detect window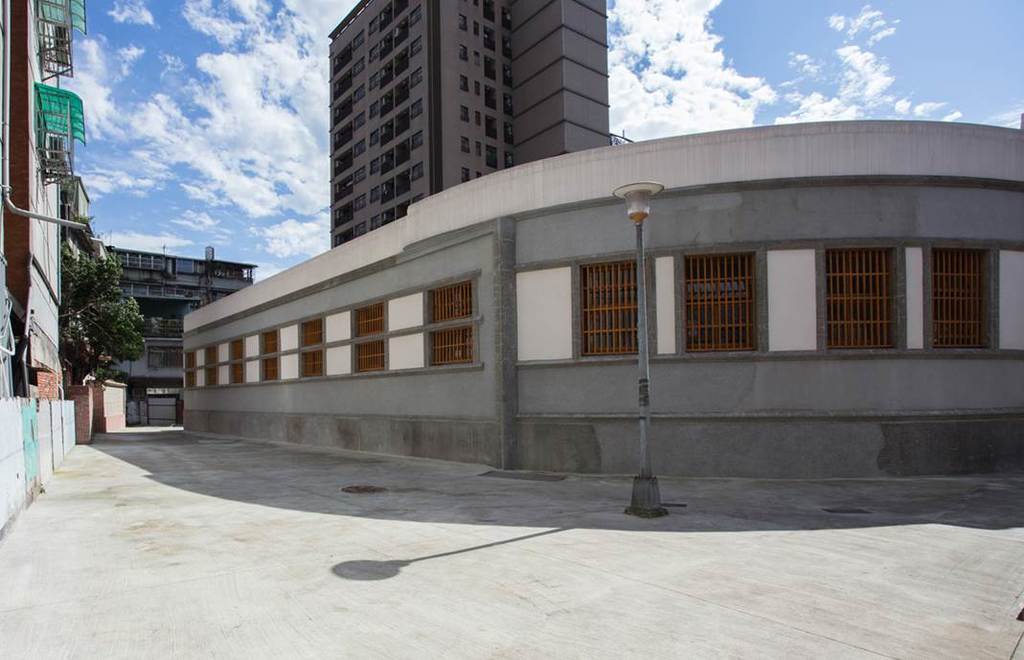
{"x1": 934, "y1": 251, "x2": 984, "y2": 345}
